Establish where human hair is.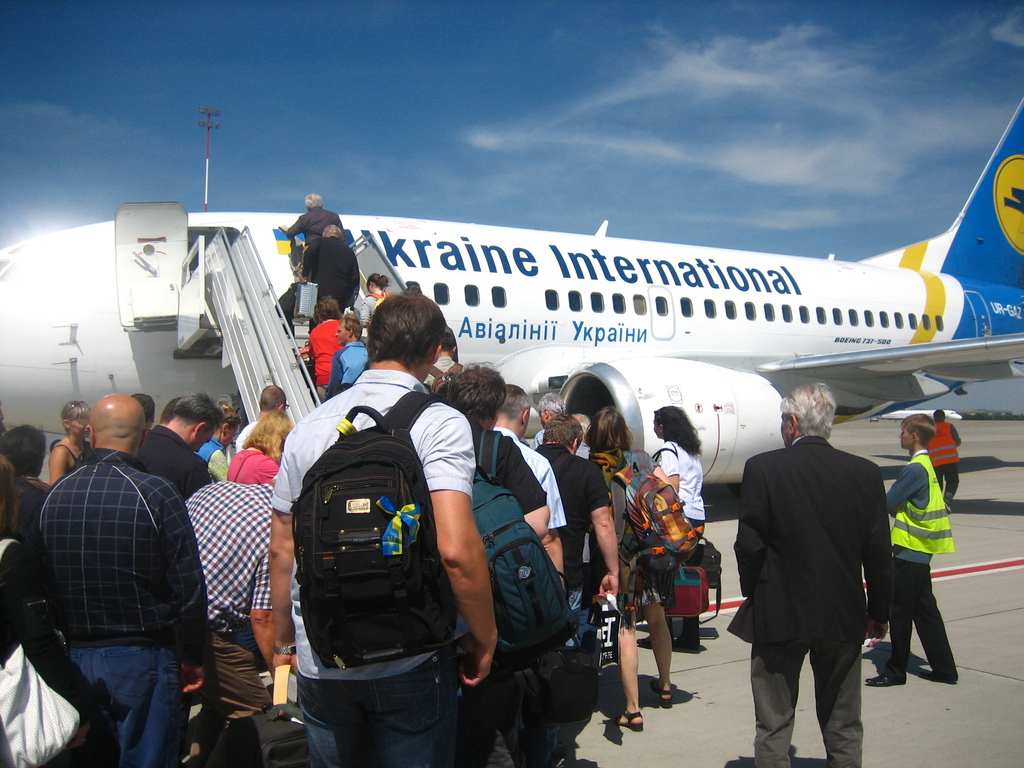
Established at crop(301, 194, 324, 210).
